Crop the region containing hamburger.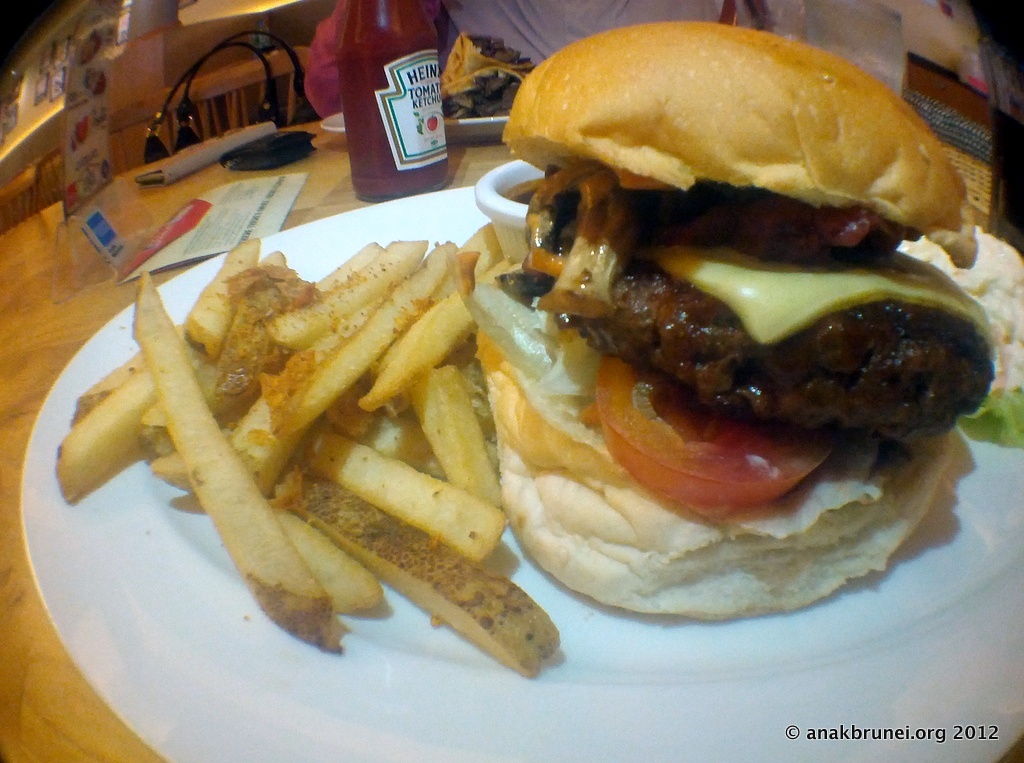
Crop region: [left=453, top=19, right=989, bottom=611].
